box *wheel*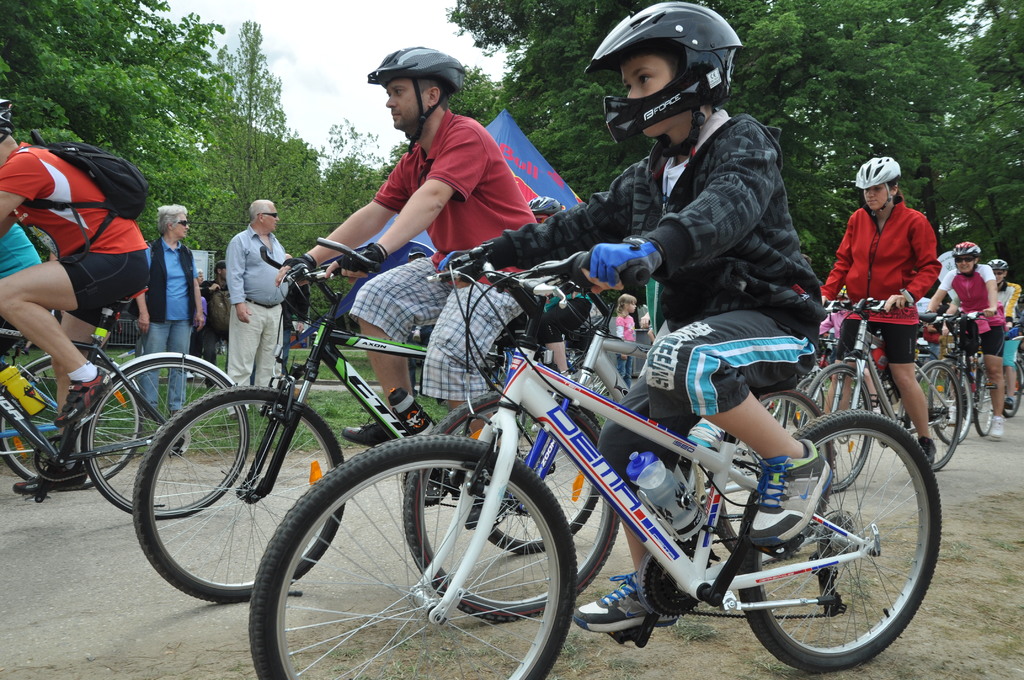
left=800, top=364, right=874, bottom=496
